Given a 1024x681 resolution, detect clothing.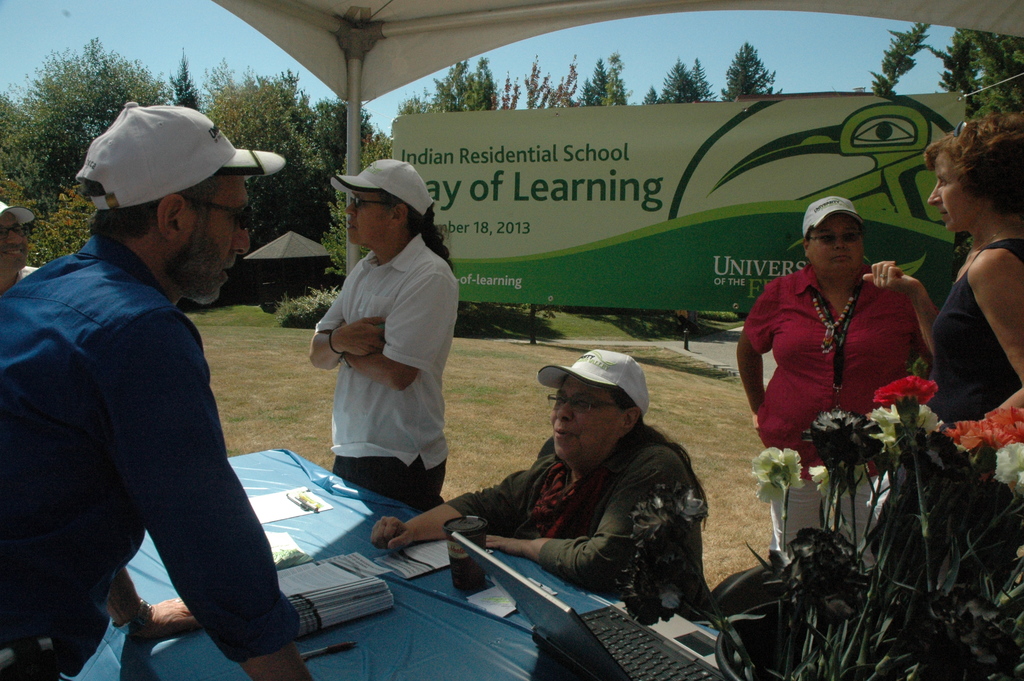
rect(317, 236, 459, 505).
